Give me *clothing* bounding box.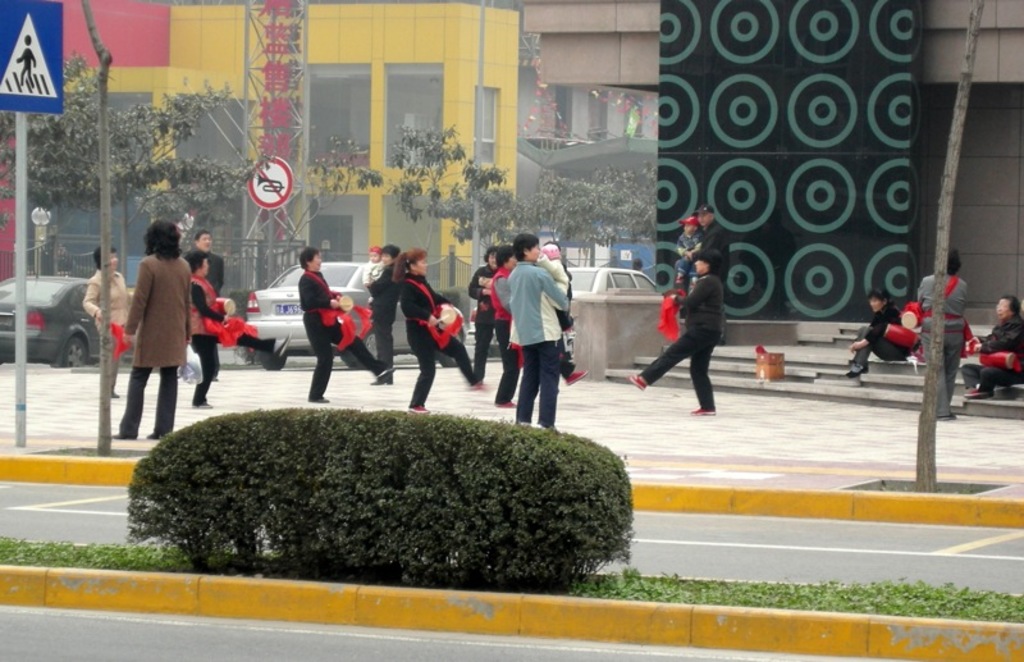
bbox(188, 277, 276, 406).
